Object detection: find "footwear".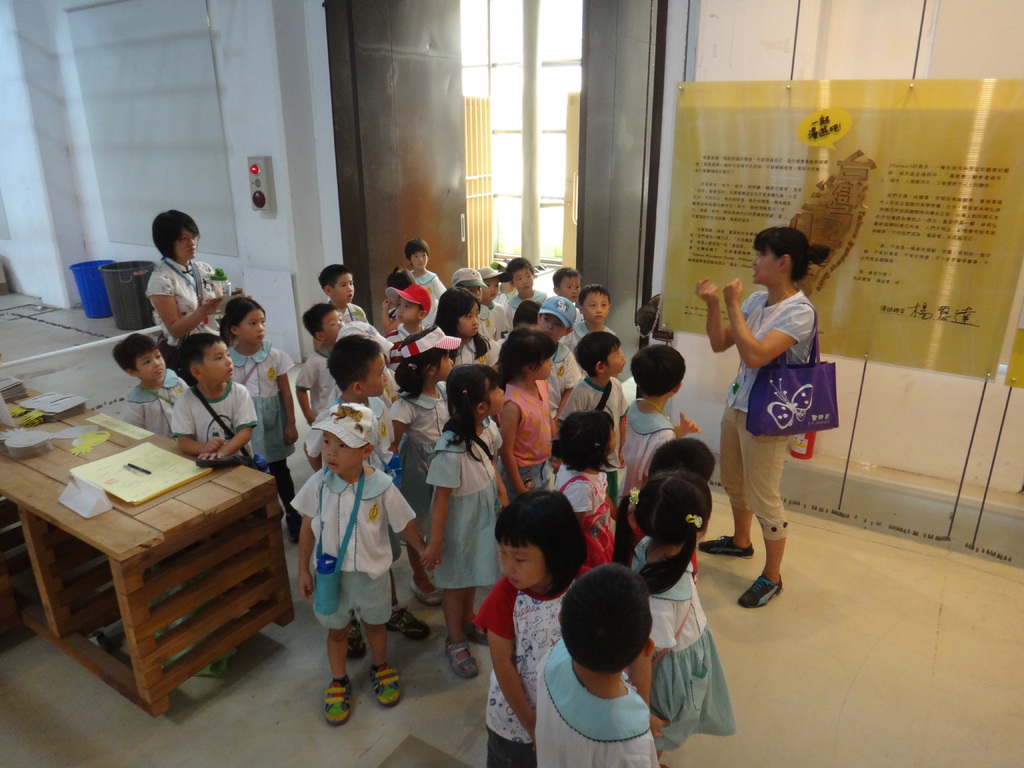
Rect(346, 616, 371, 656).
